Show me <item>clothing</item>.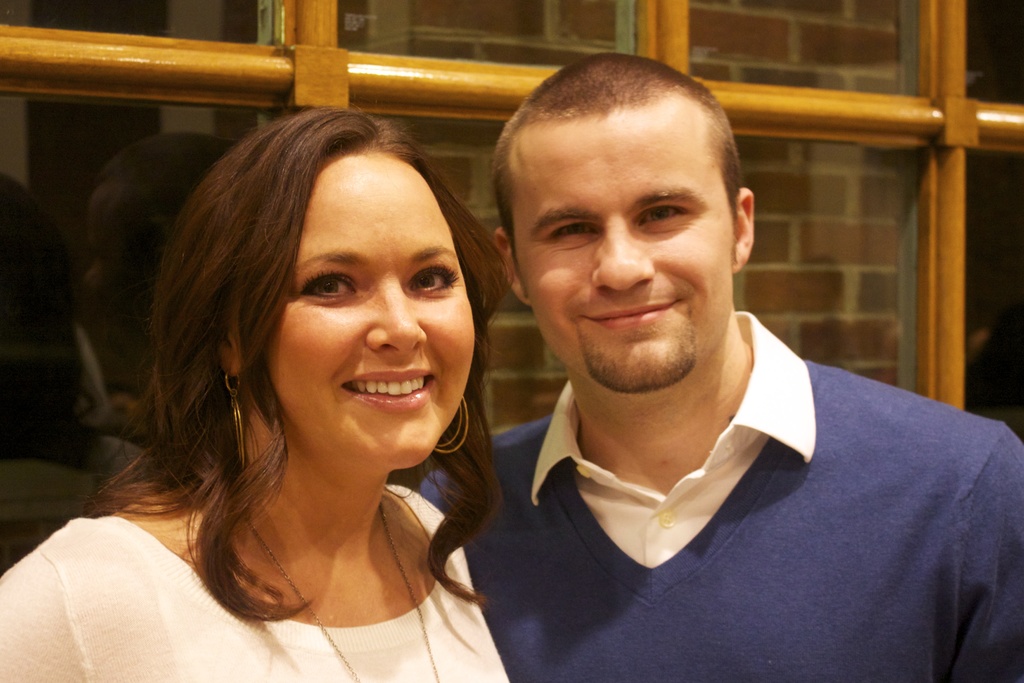
<item>clothing</item> is here: box=[7, 514, 525, 682].
